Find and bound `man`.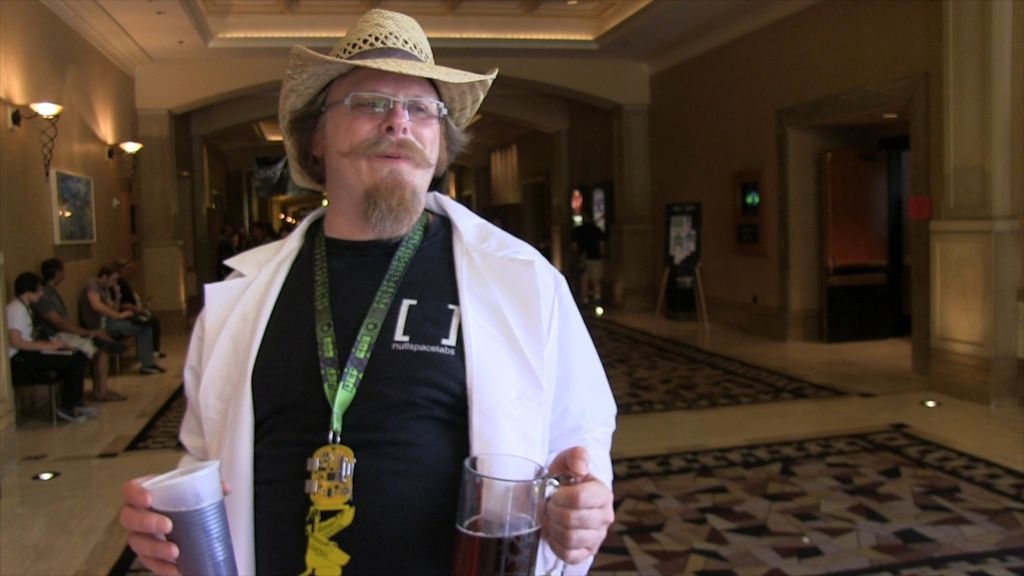
Bound: 29,255,128,401.
